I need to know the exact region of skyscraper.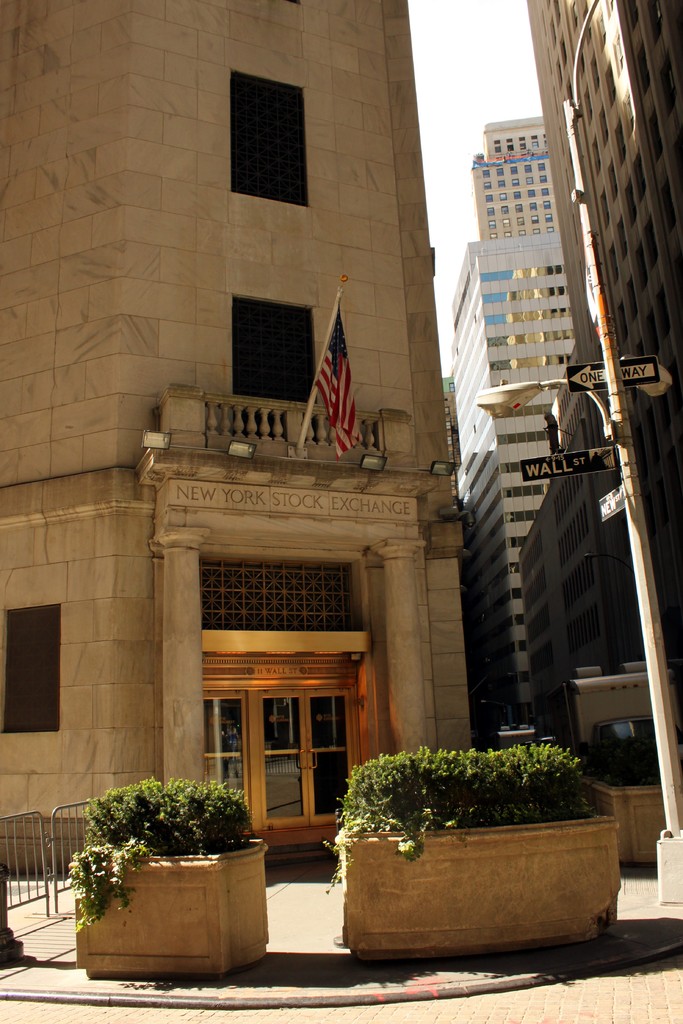
Region: detection(0, 0, 493, 874).
